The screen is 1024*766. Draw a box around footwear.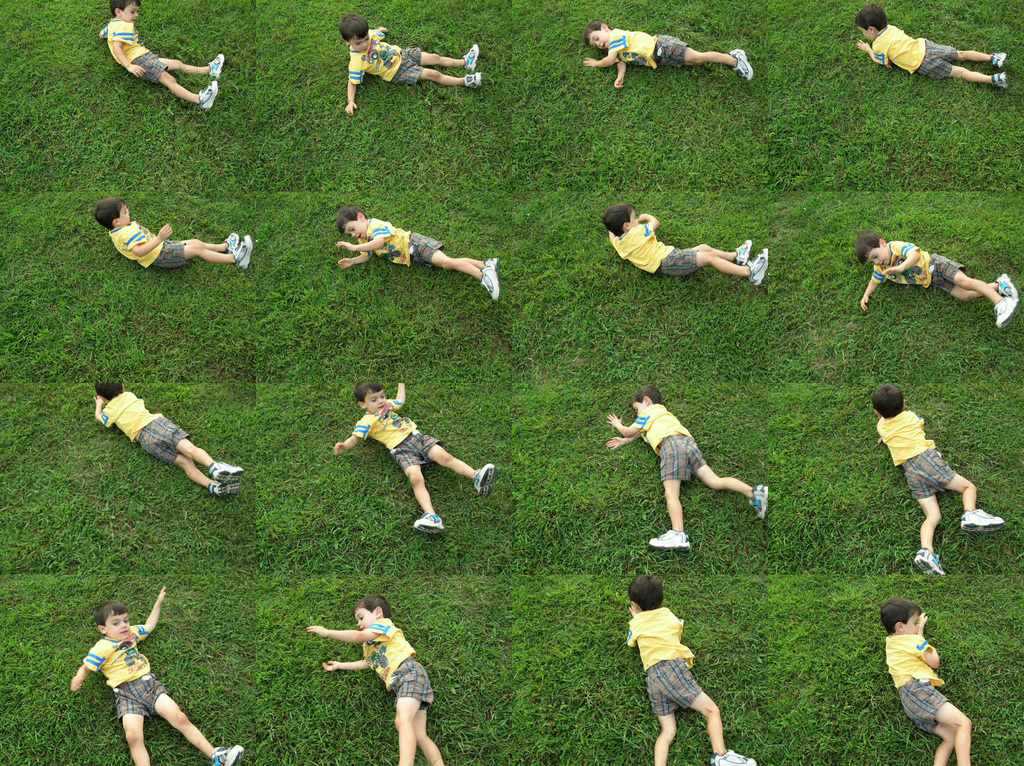
l=223, t=231, r=239, b=253.
